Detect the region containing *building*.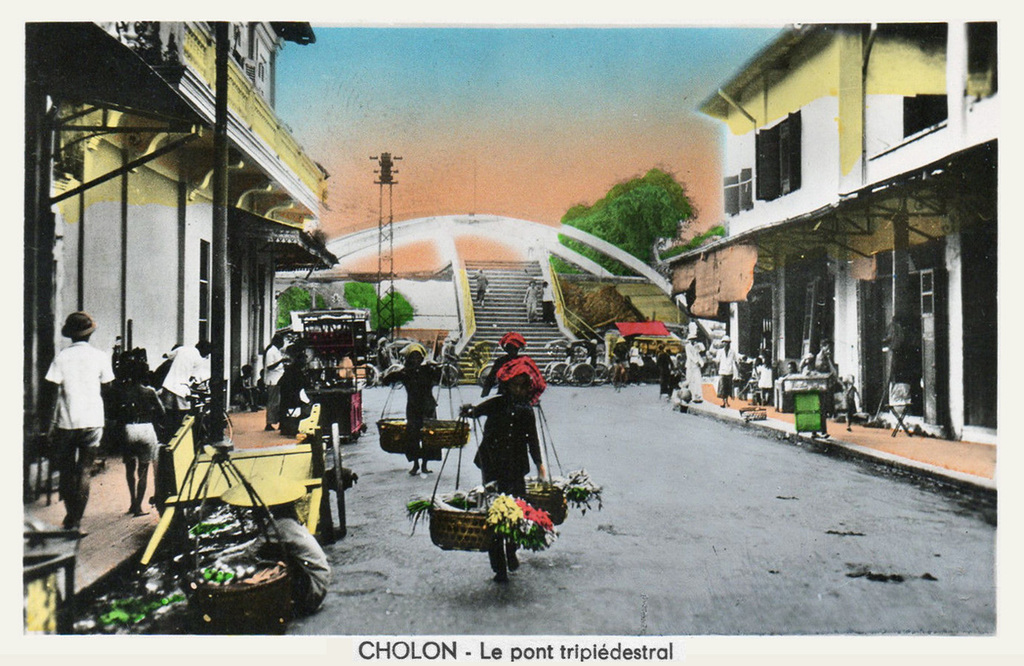
<region>24, 22, 335, 499</region>.
